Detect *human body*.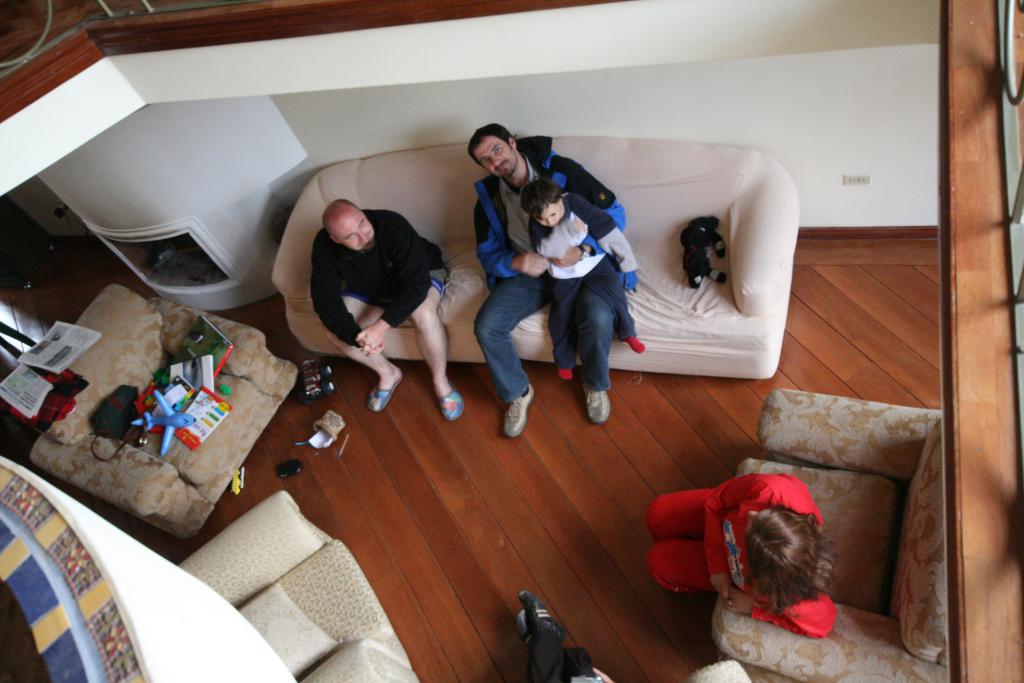
Detected at (308,199,449,422).
